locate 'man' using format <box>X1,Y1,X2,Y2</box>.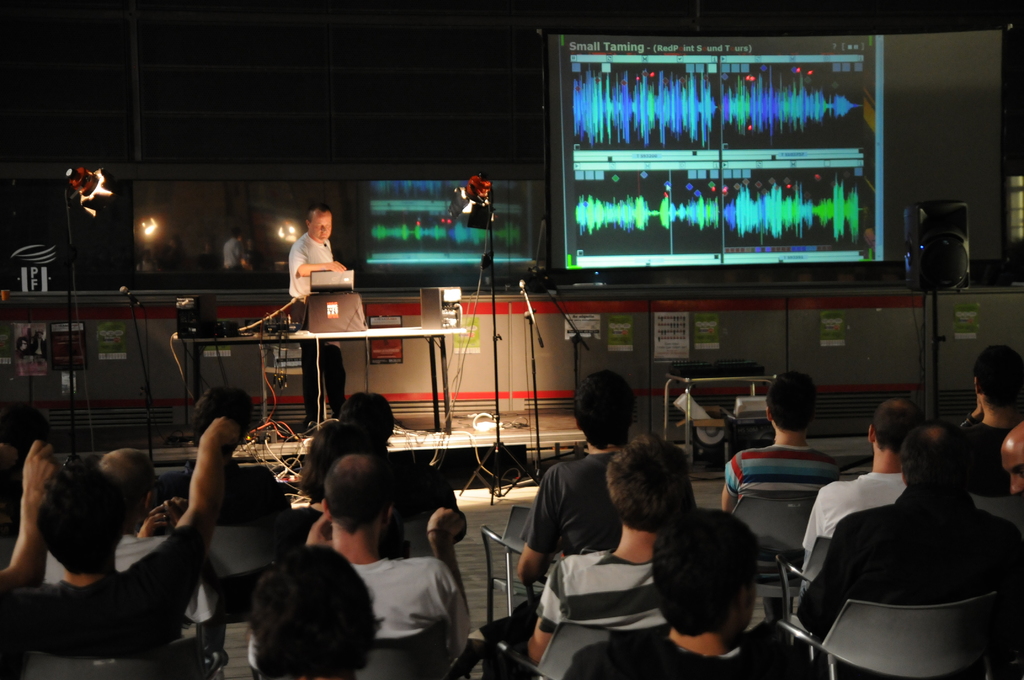
<box>40,455,211,635</box>.
